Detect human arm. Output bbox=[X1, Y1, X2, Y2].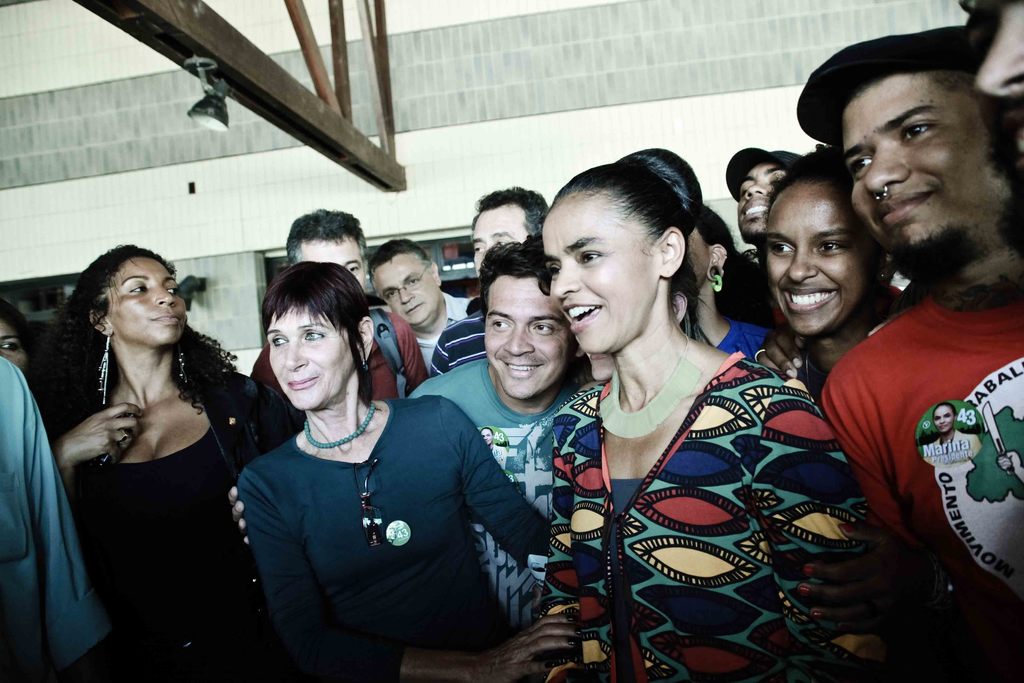
bbox=[58, 397, 144, 501].
